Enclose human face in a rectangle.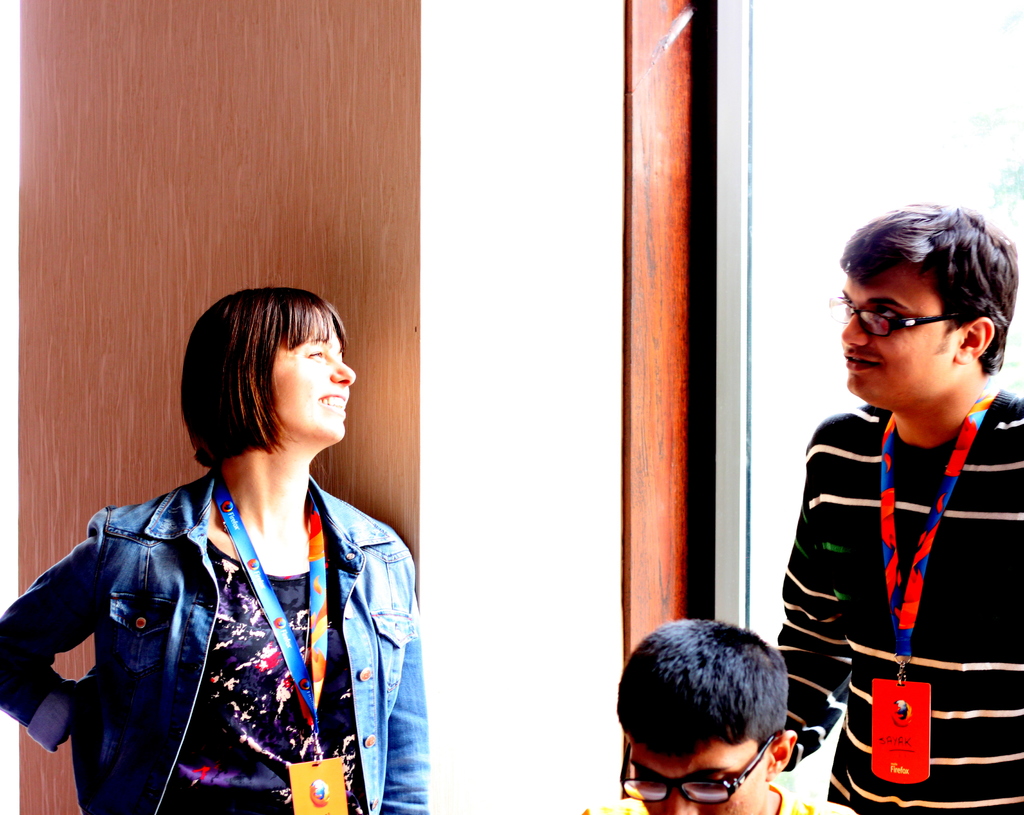
Rect(842, 271, 962, 408).
